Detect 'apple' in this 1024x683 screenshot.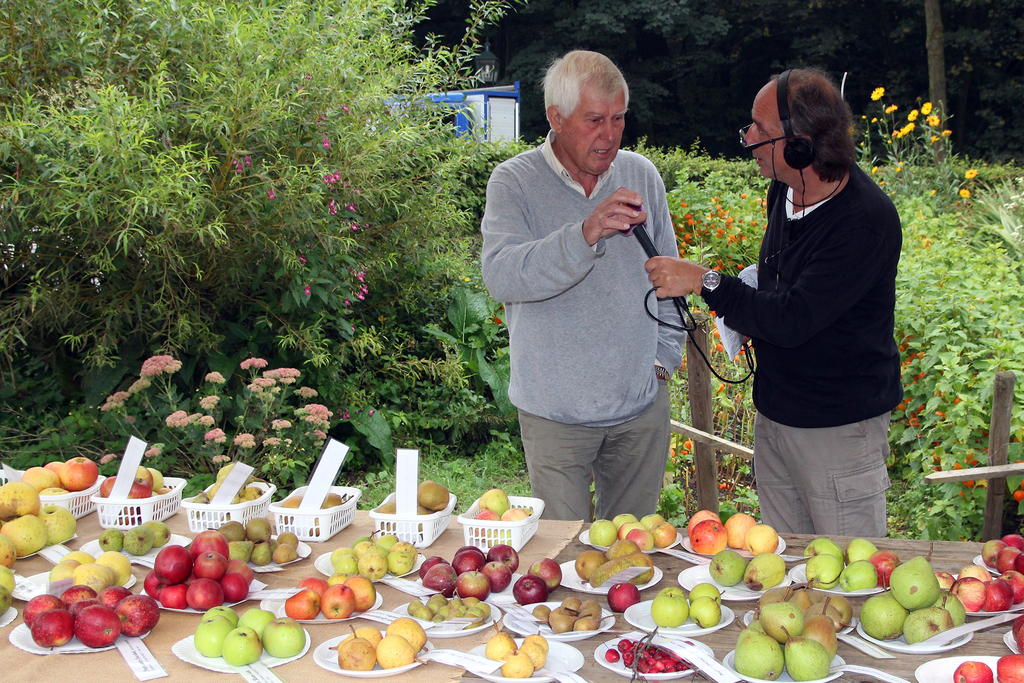
Detection: (x1=660, y1=587, x2=682, y2=596).
